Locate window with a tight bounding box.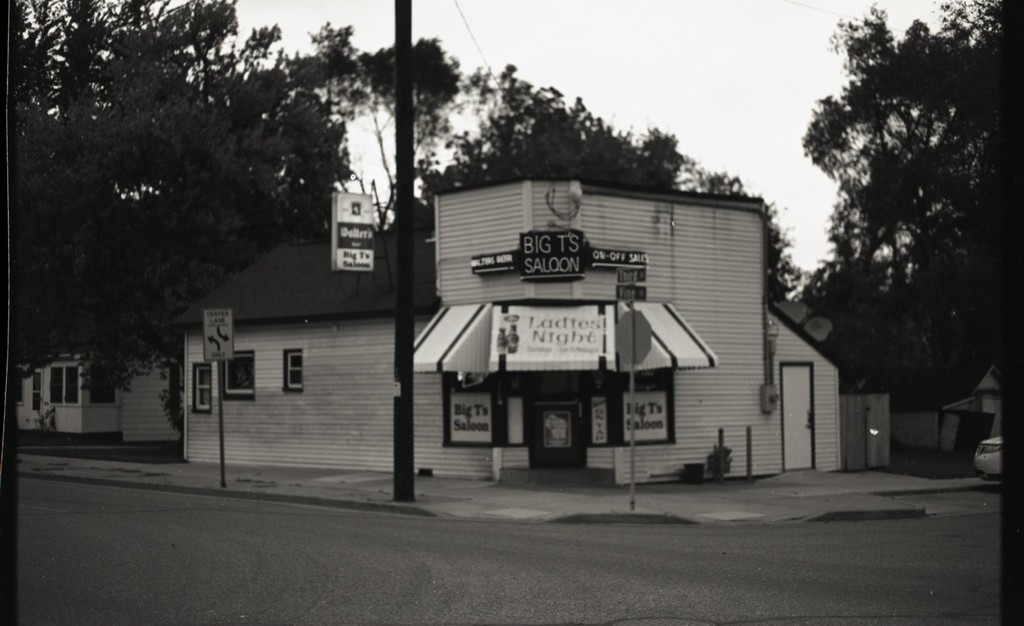
(x1=284, y1=351, x2=303, y2=389).
